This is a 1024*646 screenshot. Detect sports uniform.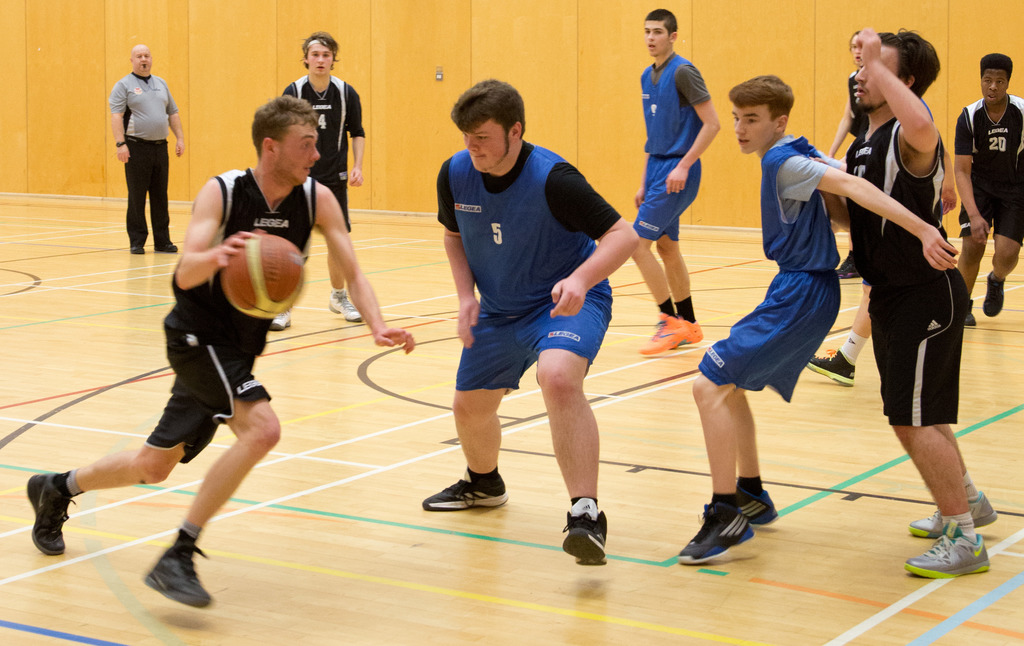
BBox(291, 64, 365, 231).
